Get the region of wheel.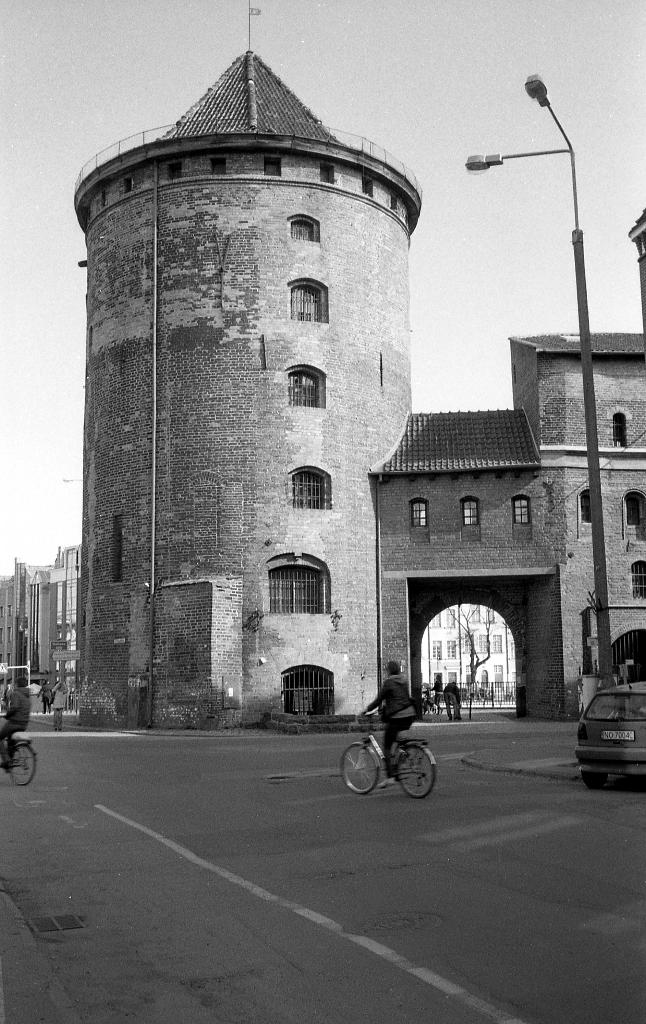
(340,745,381,796).
